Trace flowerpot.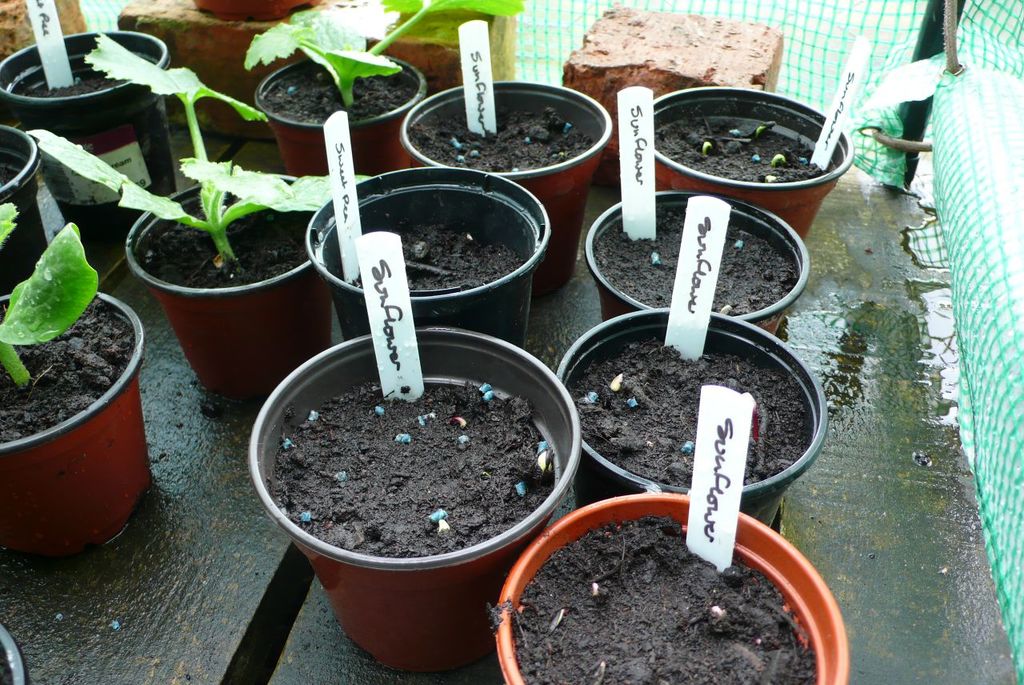
Traced to bbox(306, 160, 551, 341).
